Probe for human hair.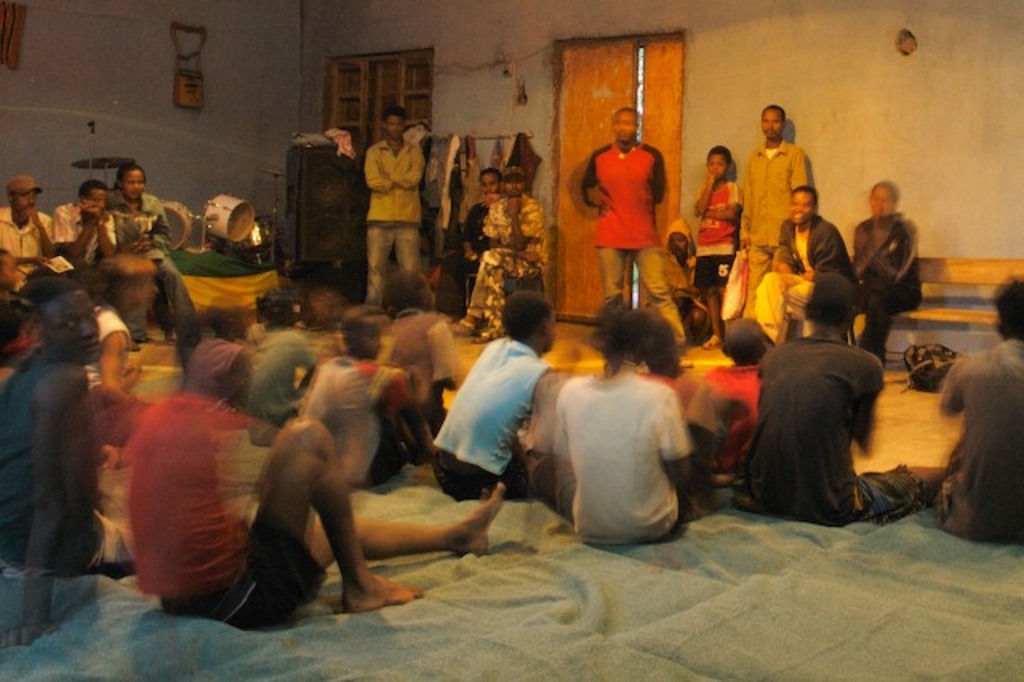
Probe result: select_region(22, 277, 80, 301).
